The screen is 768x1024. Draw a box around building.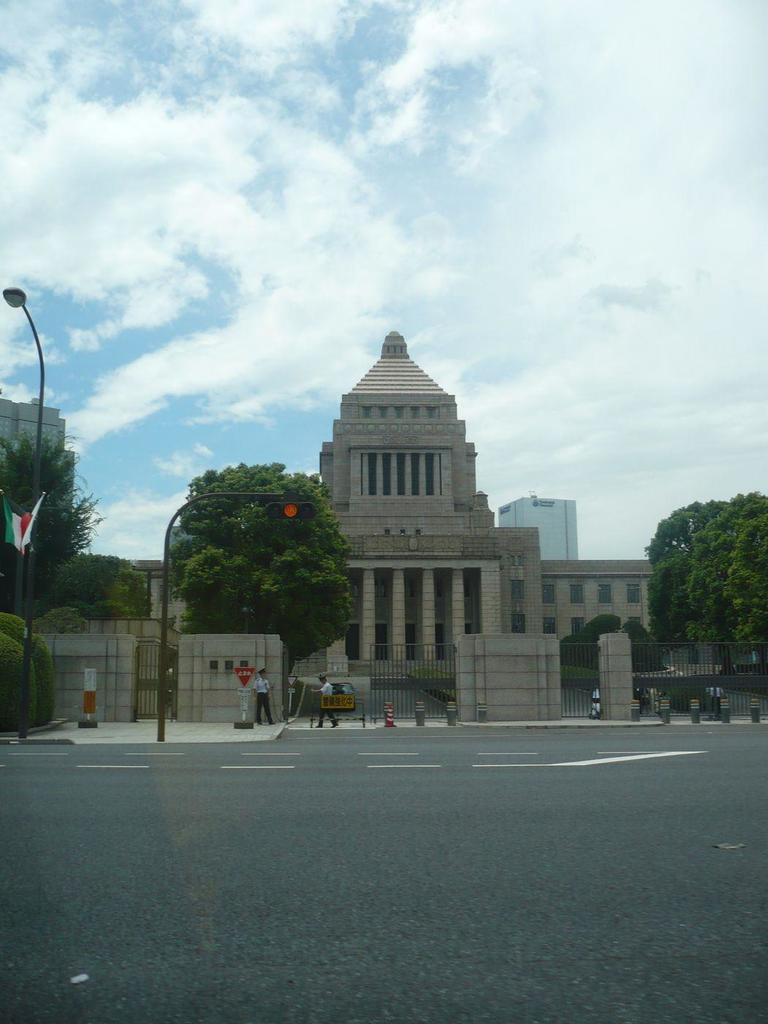
locate(0, 392, 75, 511).
